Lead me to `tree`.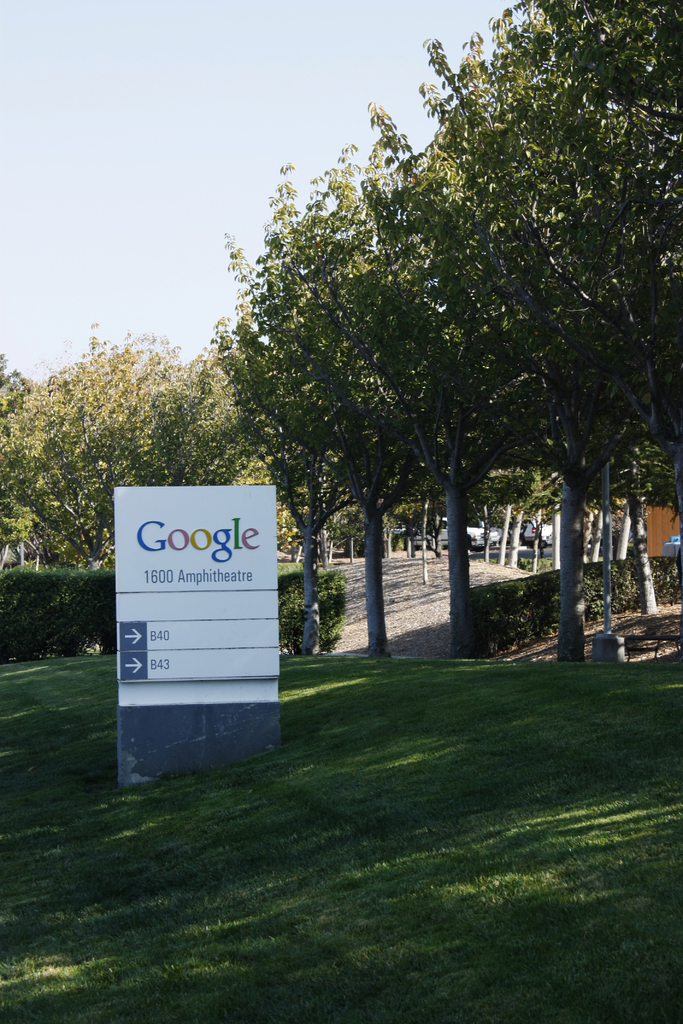
Lead to Rect(0, 326, 233, 582).
